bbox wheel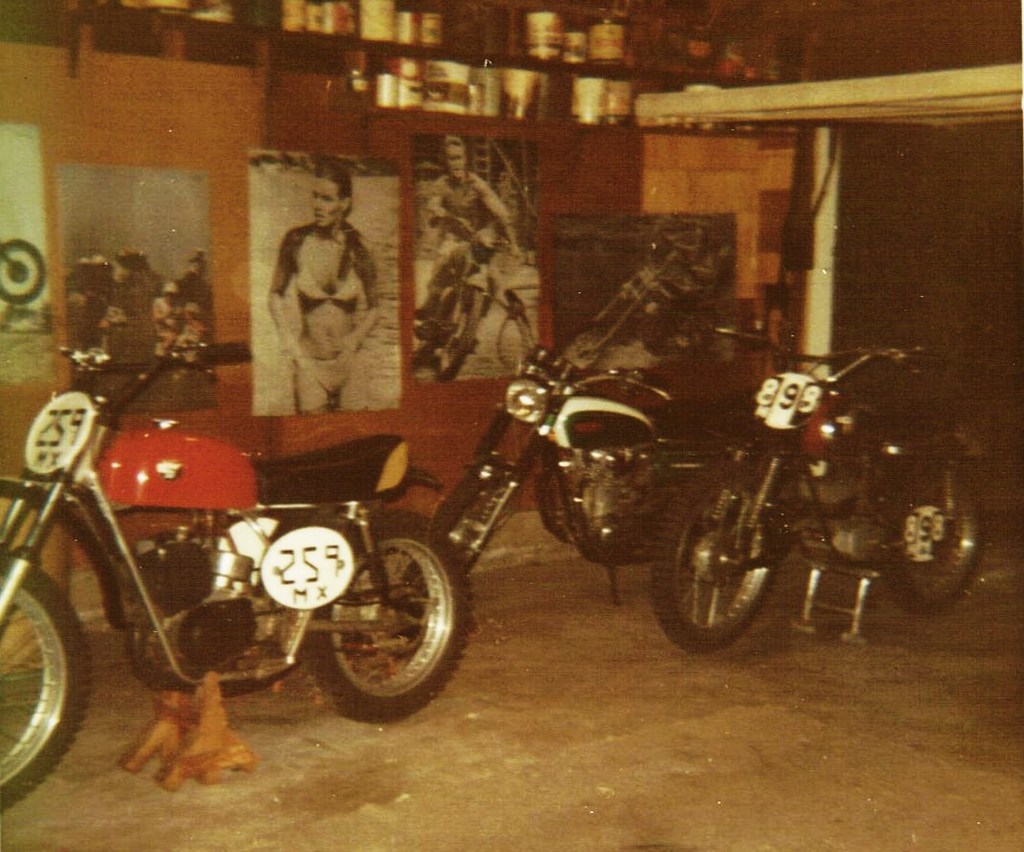
Rect(651, 461, 795, 663)
